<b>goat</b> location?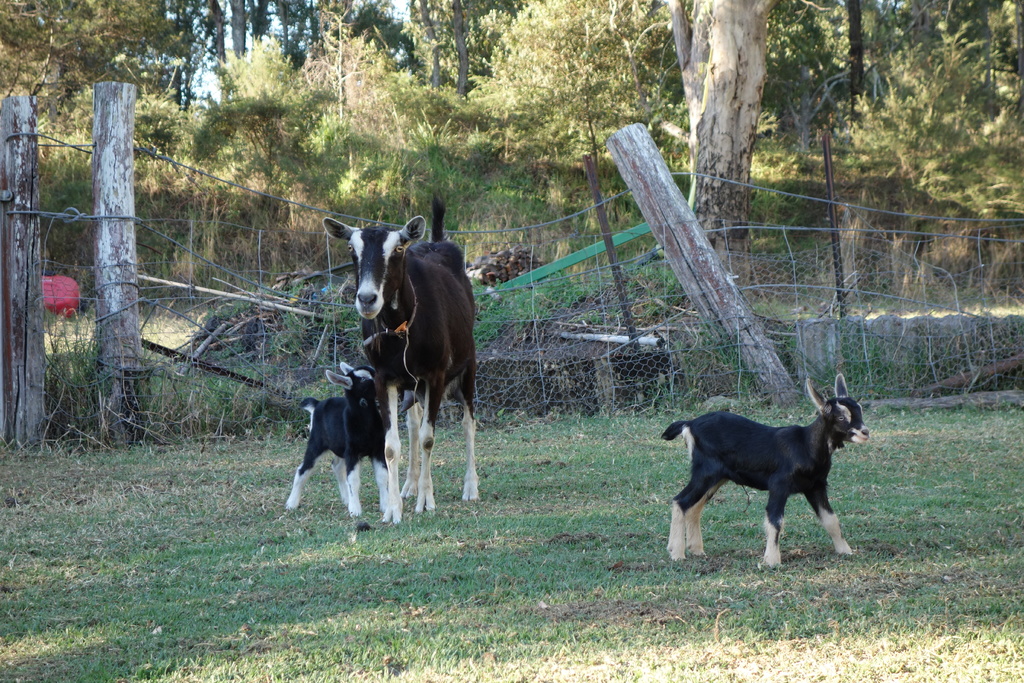
(left=659, top=369, right=874, bottom=575)
